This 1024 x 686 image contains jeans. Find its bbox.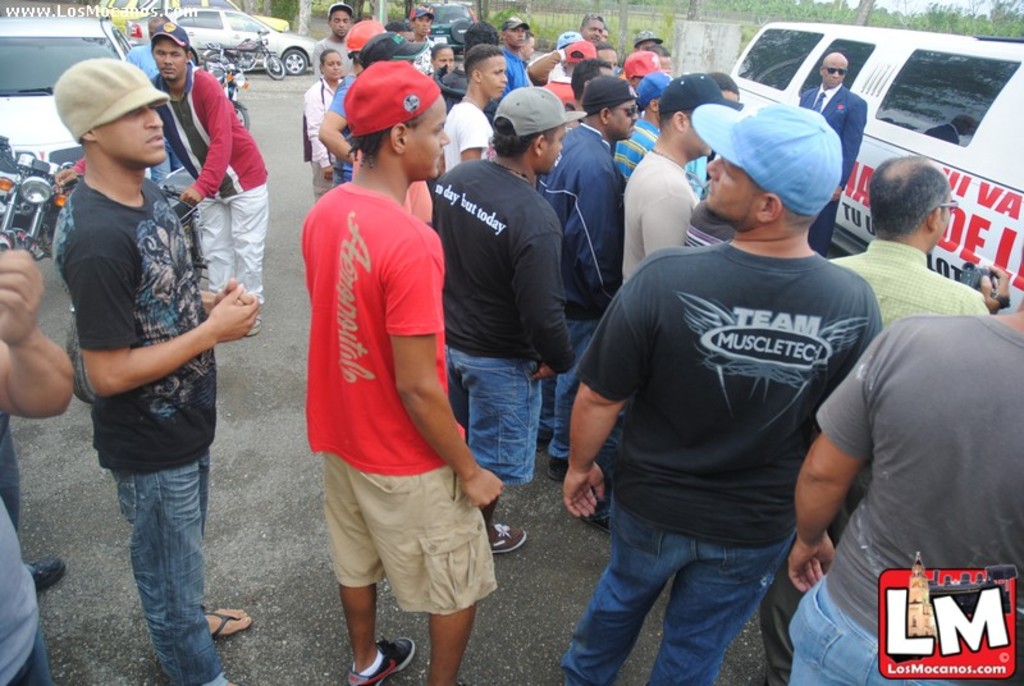
select_region(312, 454, 492, 608).
